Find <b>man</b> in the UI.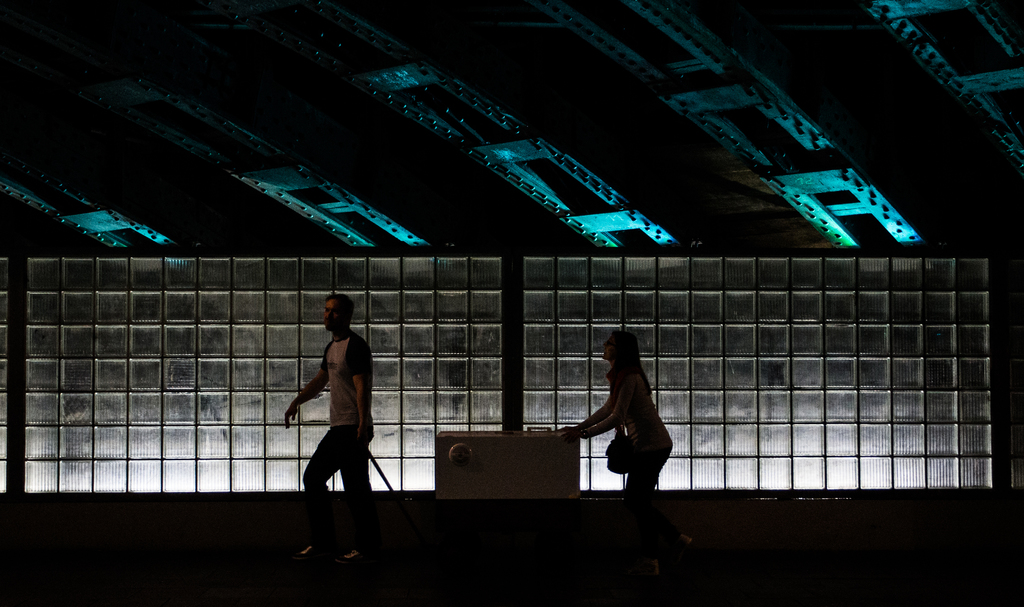
UI element at bbox(281, 301, 381, 547).
